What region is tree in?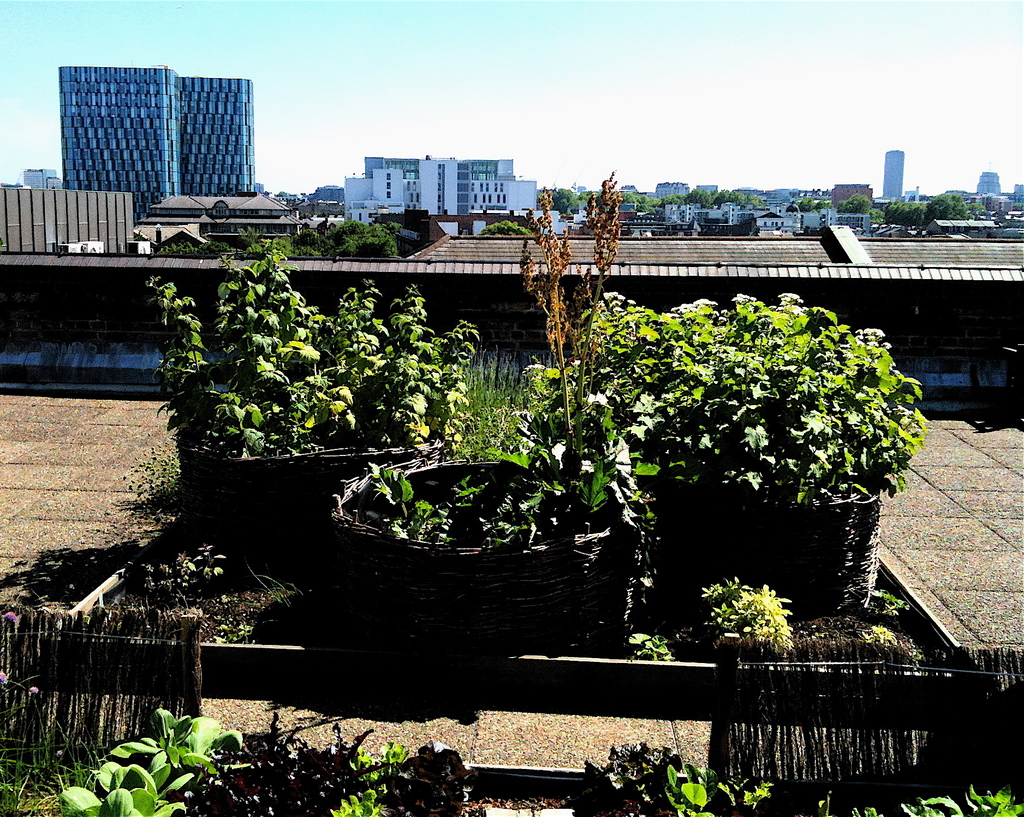
(x1=159, y1=239, x2=227, y2=253).
